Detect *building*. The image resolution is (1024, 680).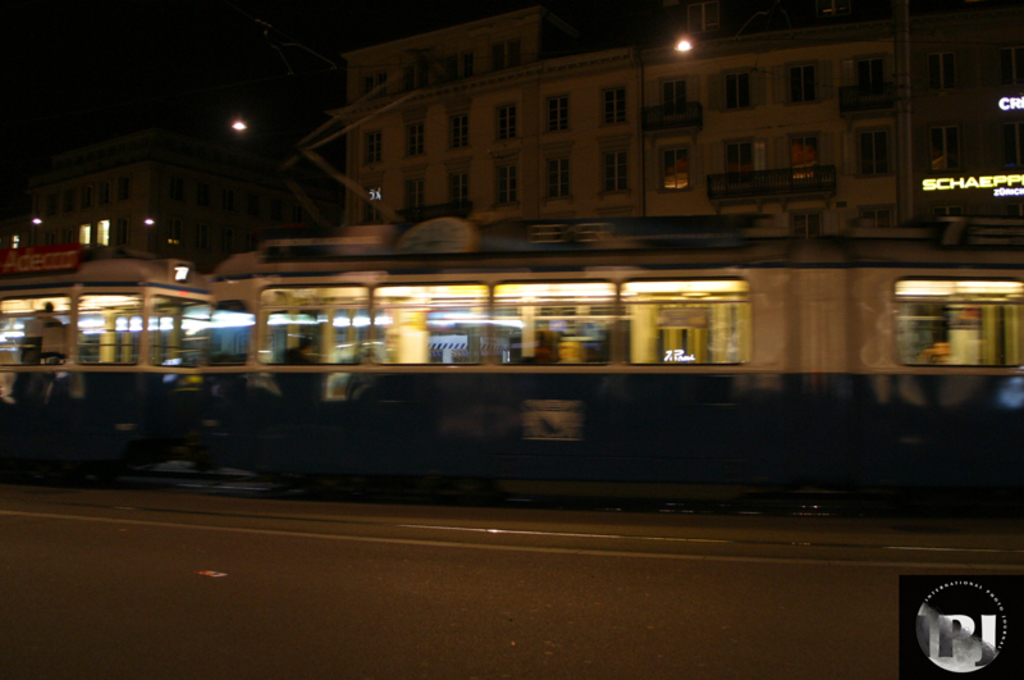
(left=896, top=0, right=1023, bottom=225).
